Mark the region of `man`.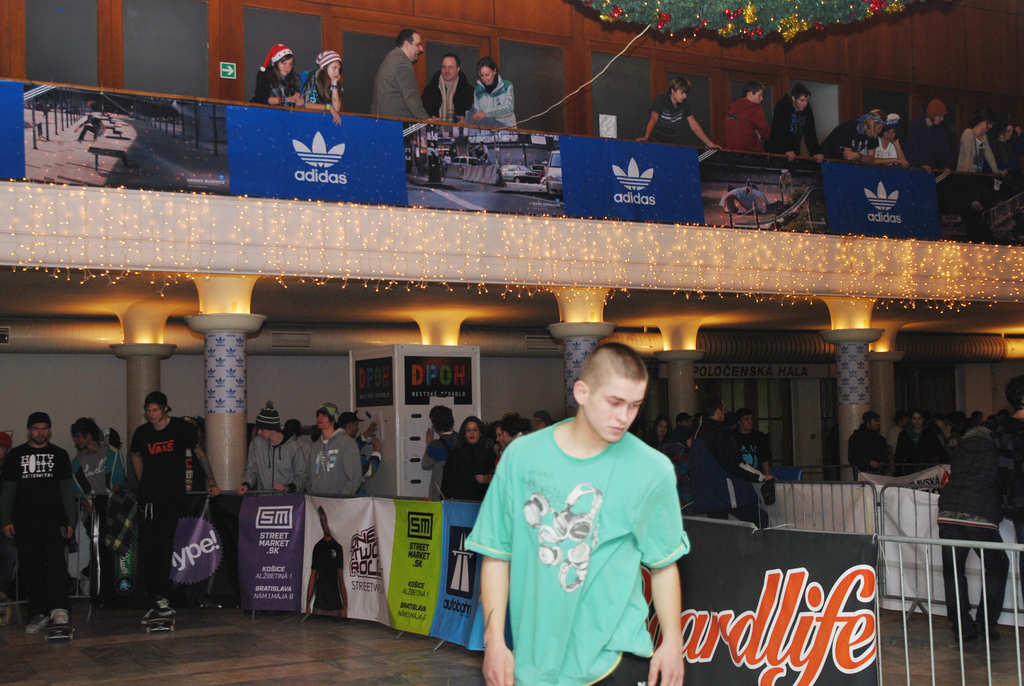
Region: (left=424, top=405, right=461, bottom=500).
